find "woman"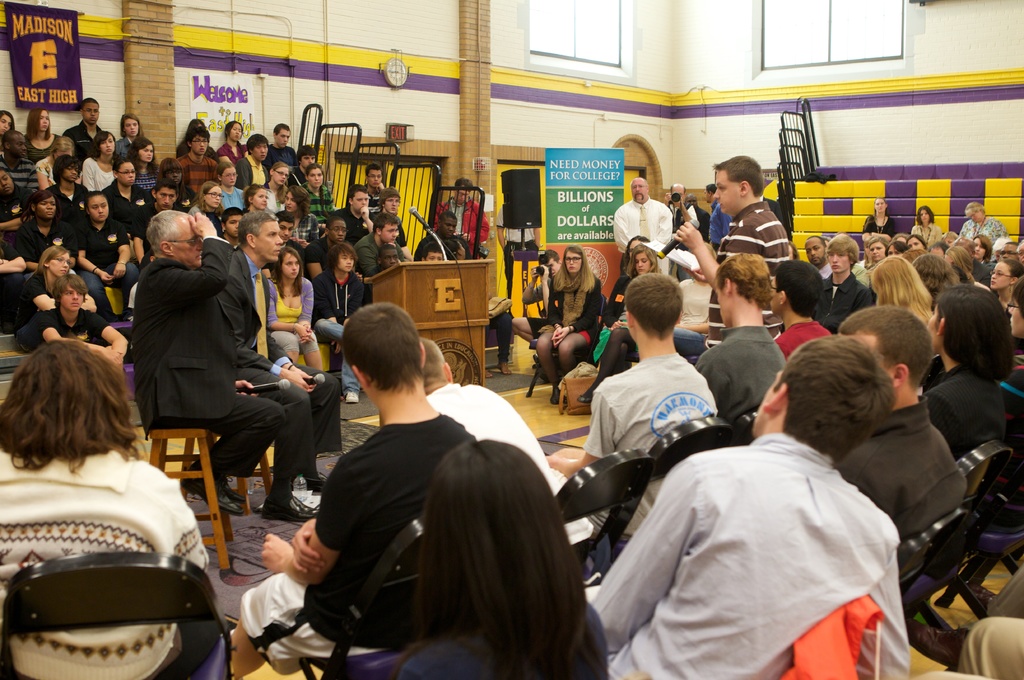
941/229/961/249
